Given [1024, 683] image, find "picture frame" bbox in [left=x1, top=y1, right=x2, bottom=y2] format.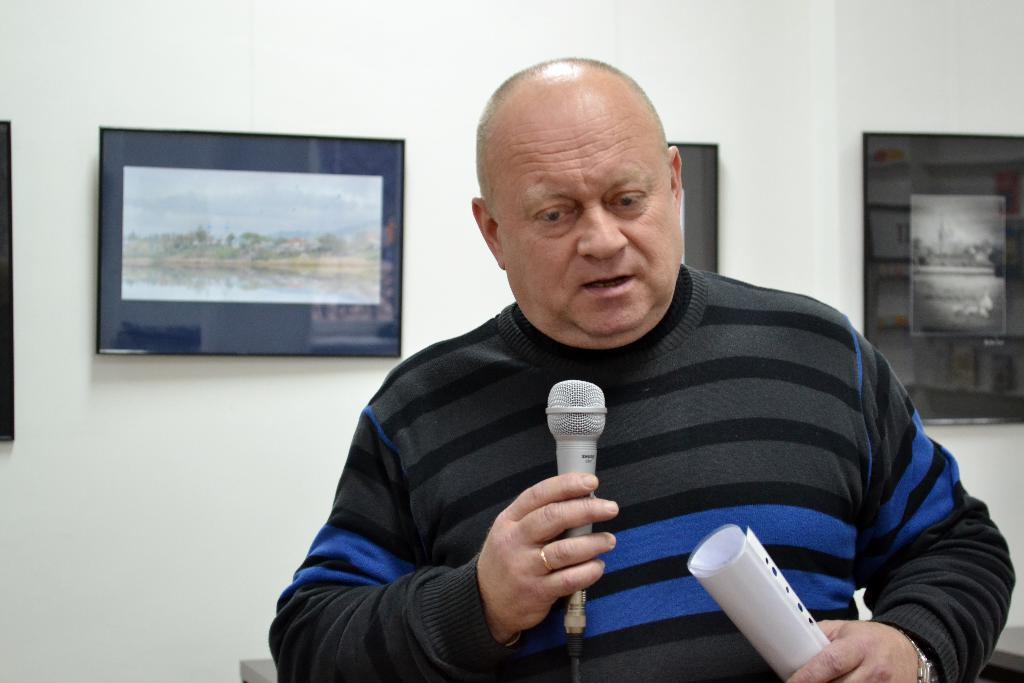
[left=858, top=128, right=1023, bottom=431].
